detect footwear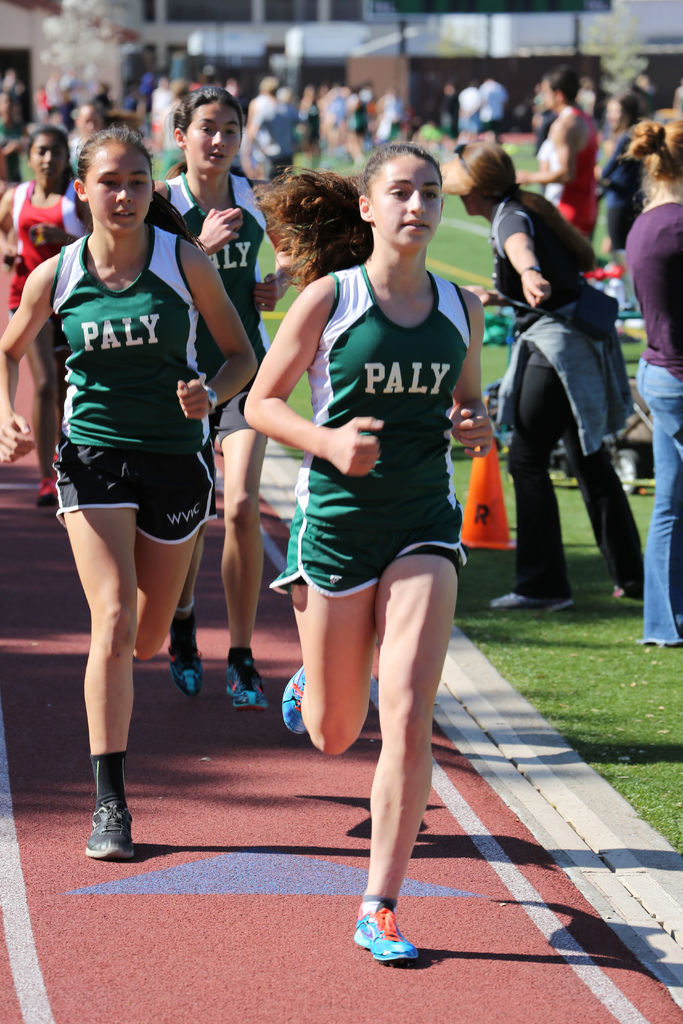
rect(36, 481, 60, 512)
